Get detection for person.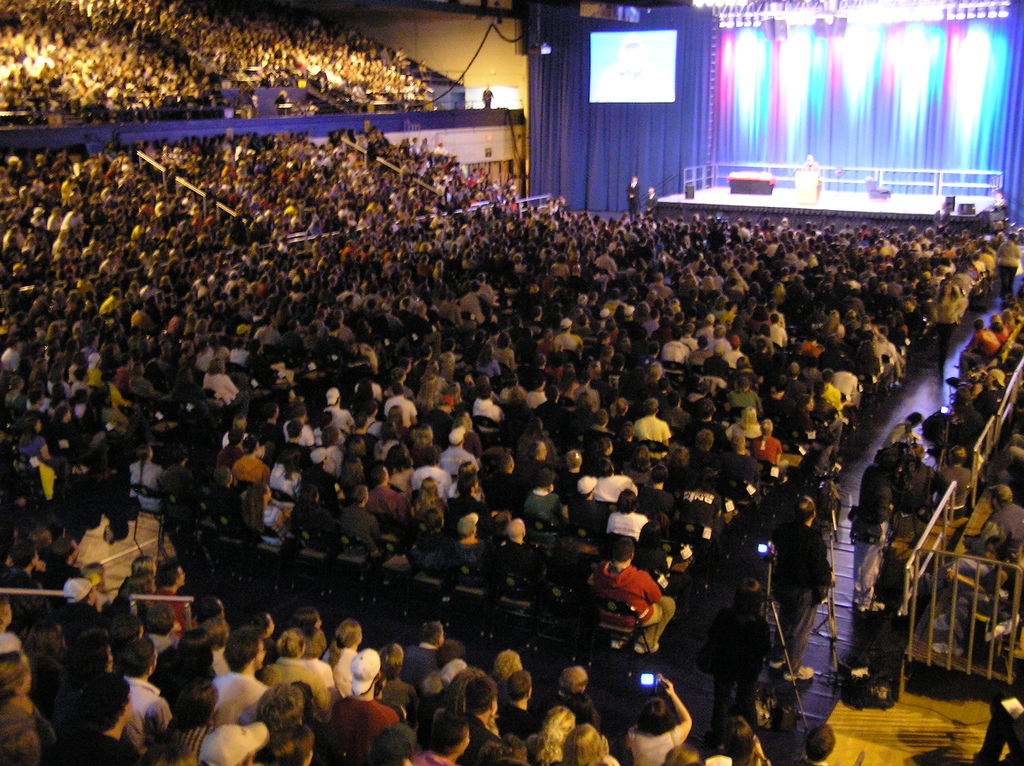
Detection: (520,332,547,355).
